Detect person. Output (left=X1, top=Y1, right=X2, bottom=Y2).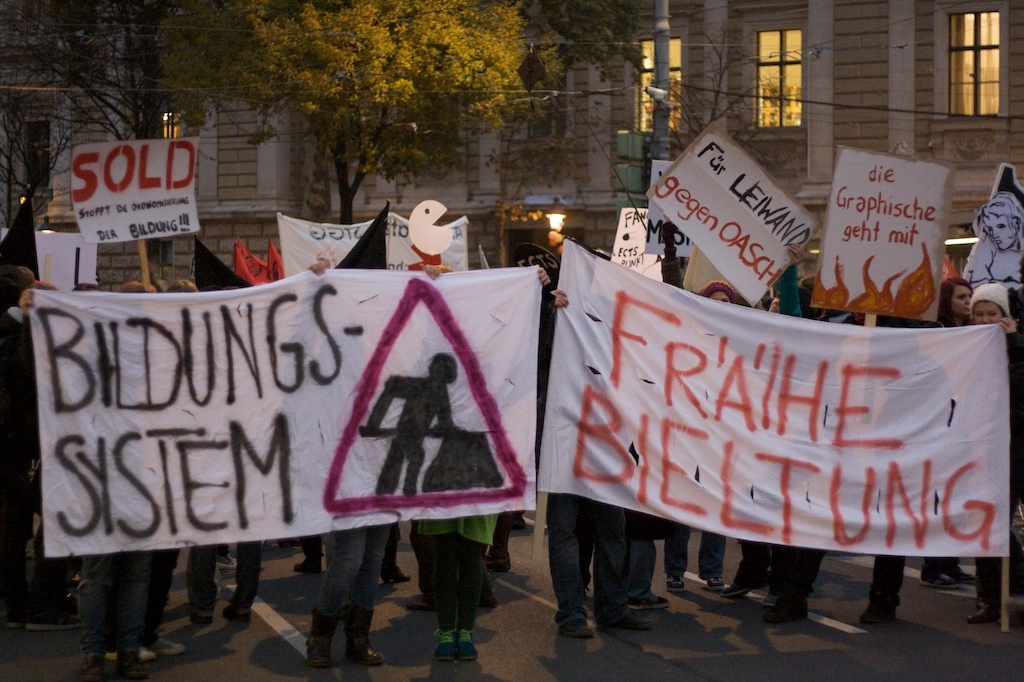
(left=957, top=184, right=1023, bottom=286).
